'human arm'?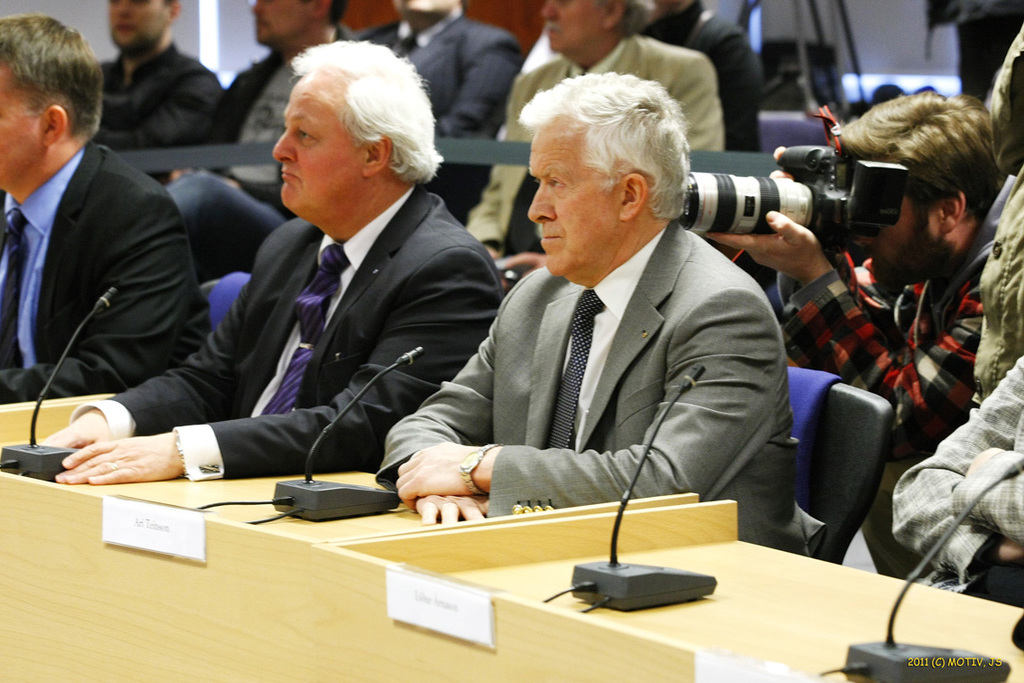
bbox=(954, 400, 1023, 569)
